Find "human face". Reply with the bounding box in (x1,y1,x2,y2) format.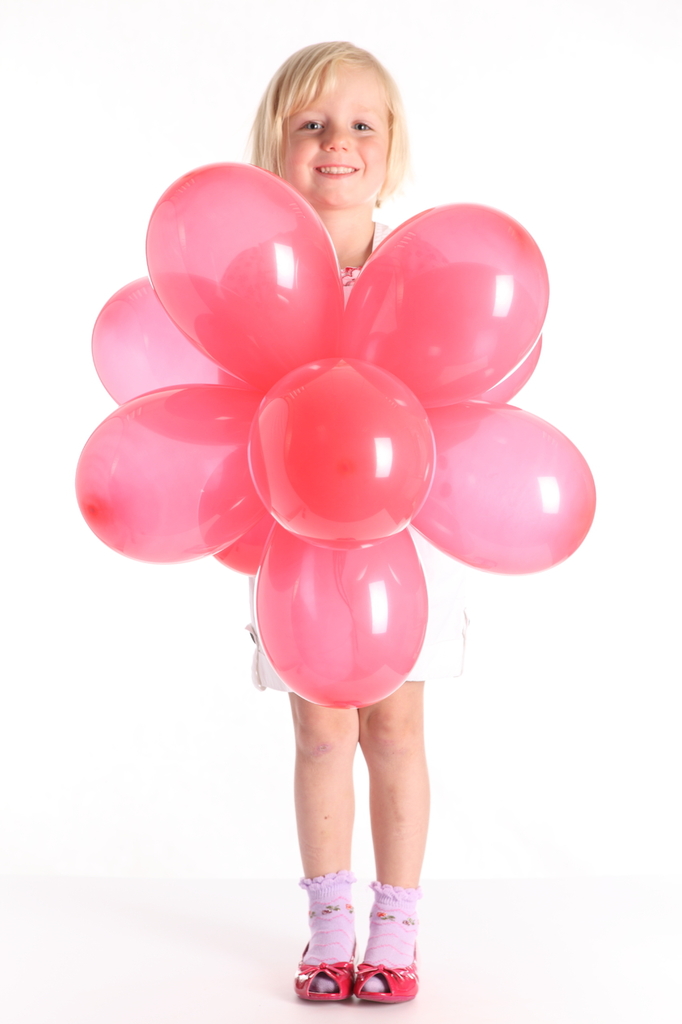
(281,55,388,210).
